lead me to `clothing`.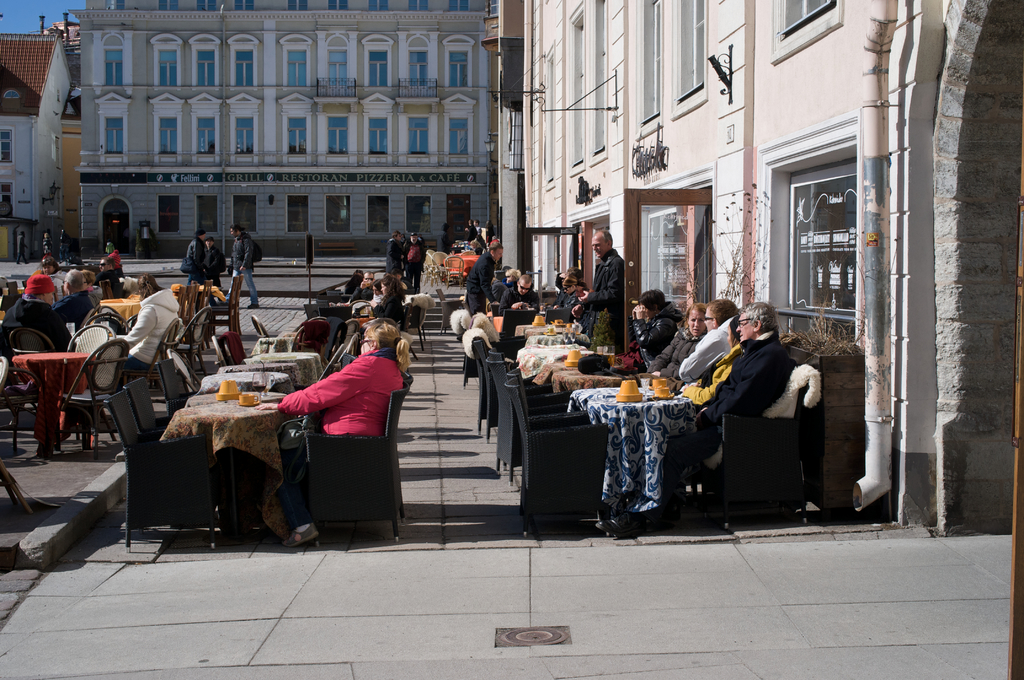
Lead to region(563, 294, 577, 313).
